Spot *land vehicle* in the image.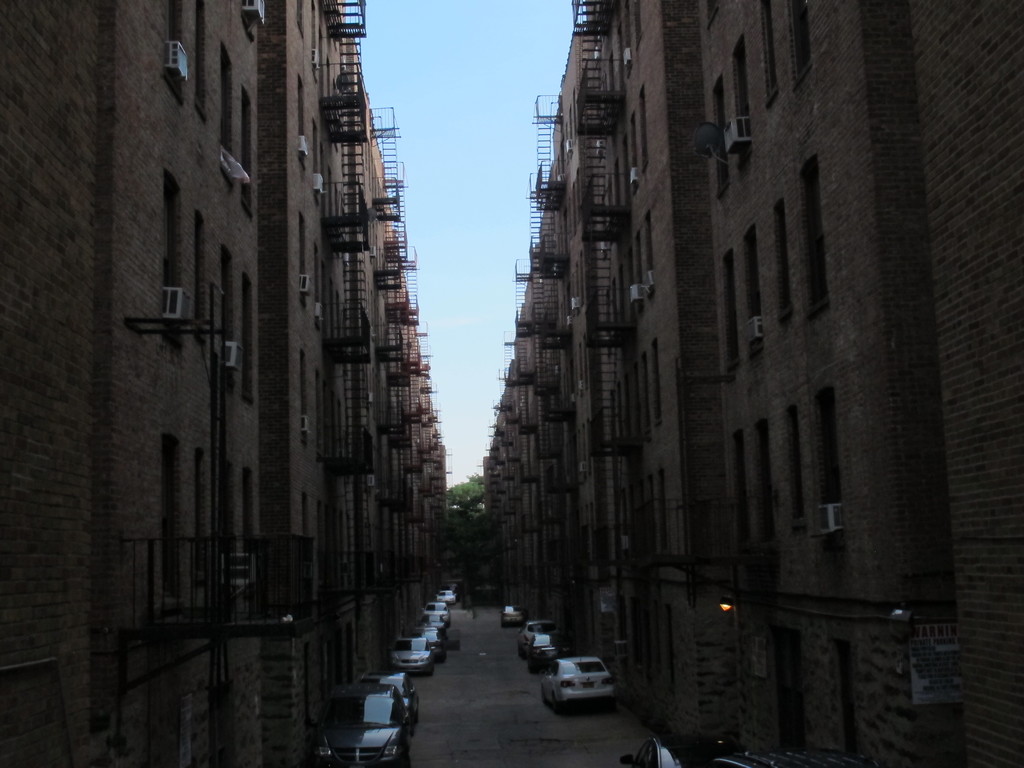
*land vehicle* found at 523 619 561 650.
